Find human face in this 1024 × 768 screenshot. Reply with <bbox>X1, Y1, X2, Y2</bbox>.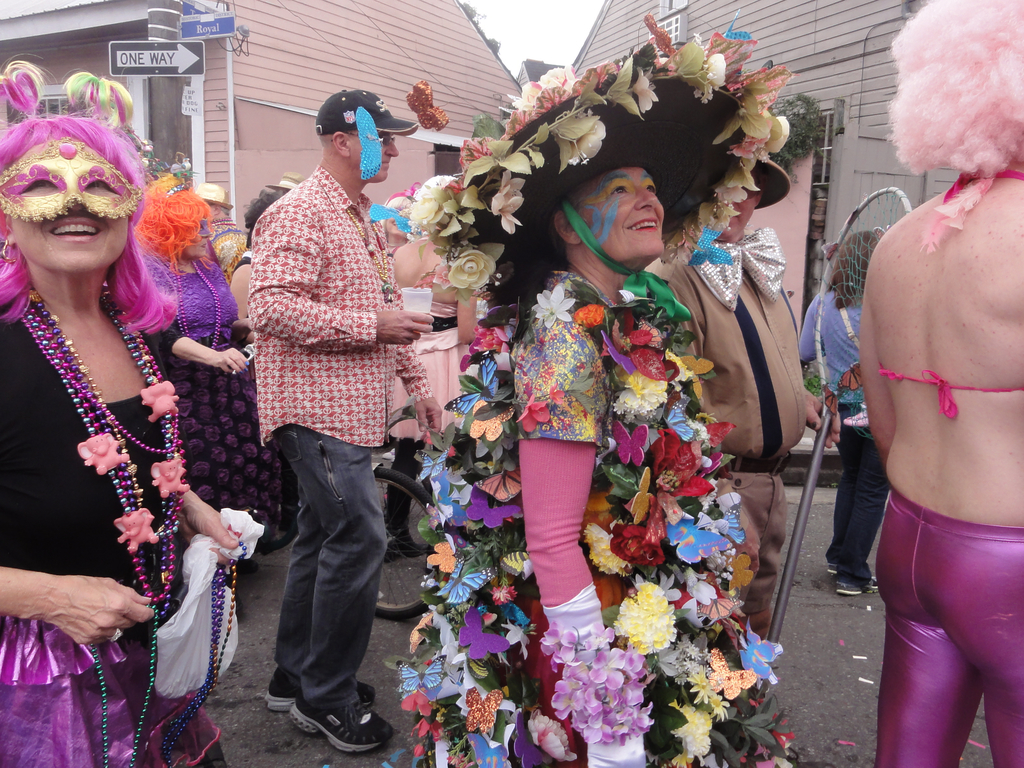
<bbox>349, 129, 399, 184</bbox>.
